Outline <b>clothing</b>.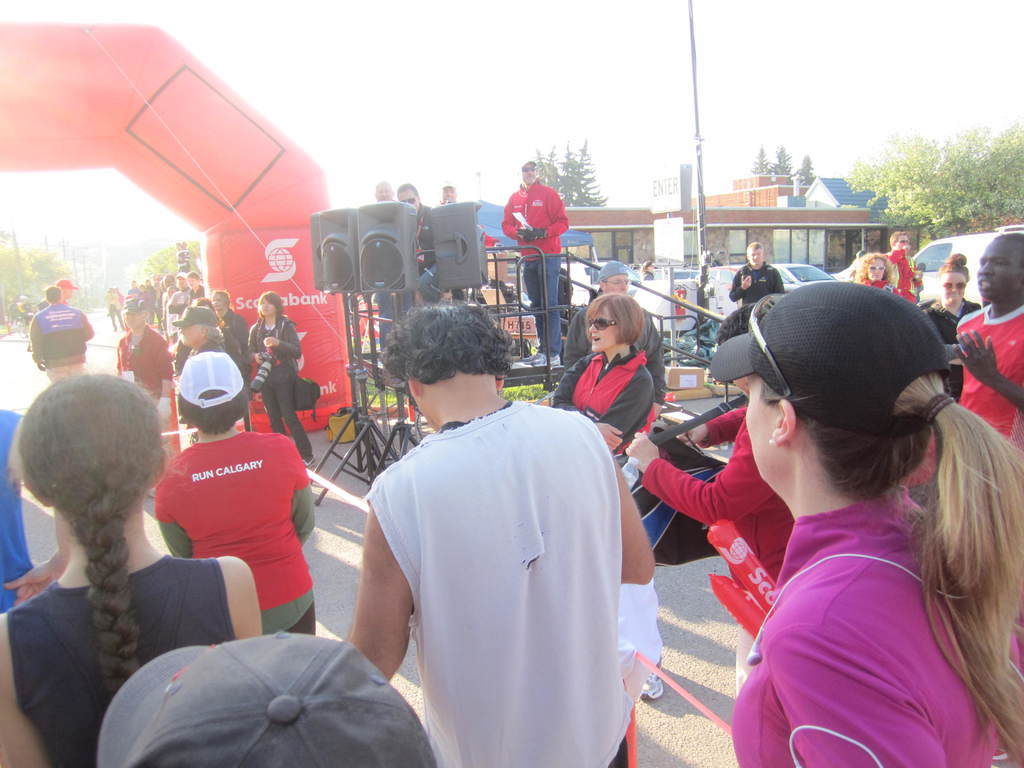
Outline: bbox(26, 295, 95, 385).
